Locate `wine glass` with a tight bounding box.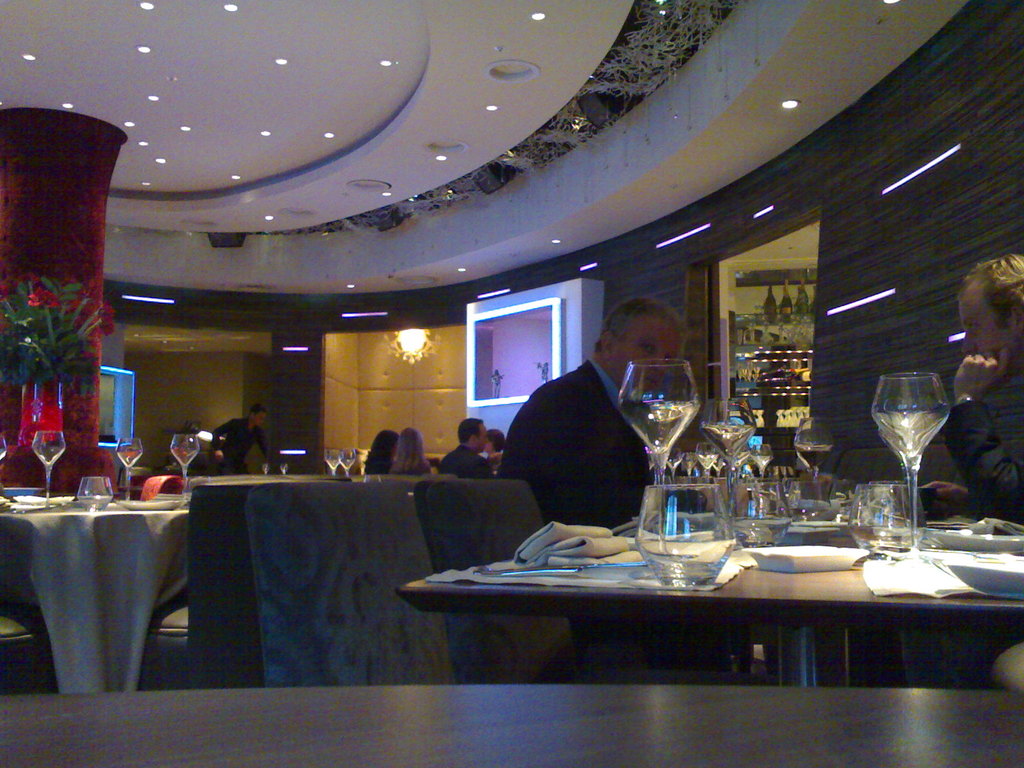
detection(0, 433, 10, 490).
